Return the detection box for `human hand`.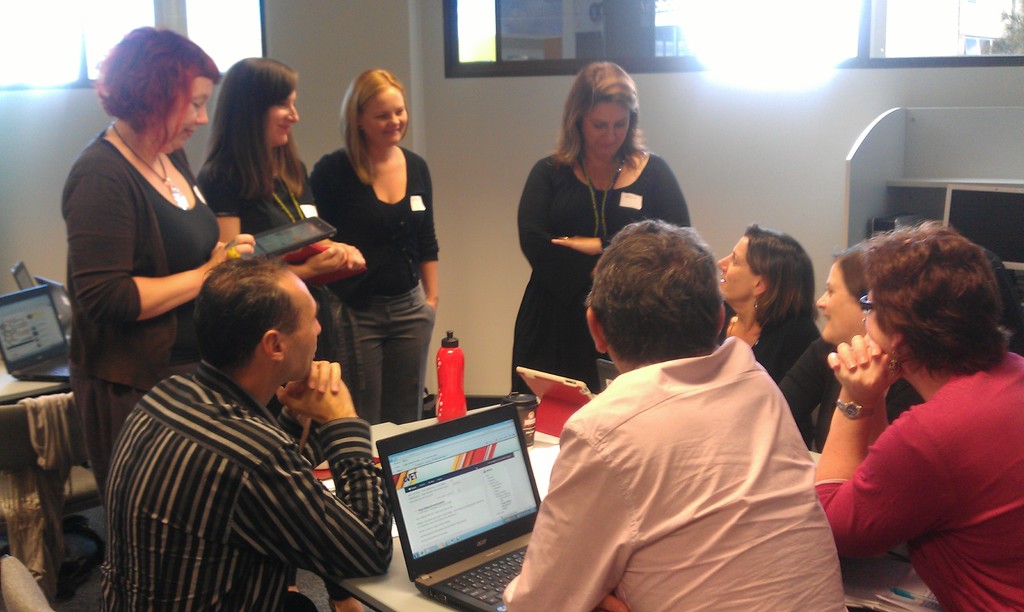
(left=826, top=334, right=881, bottom=370).
